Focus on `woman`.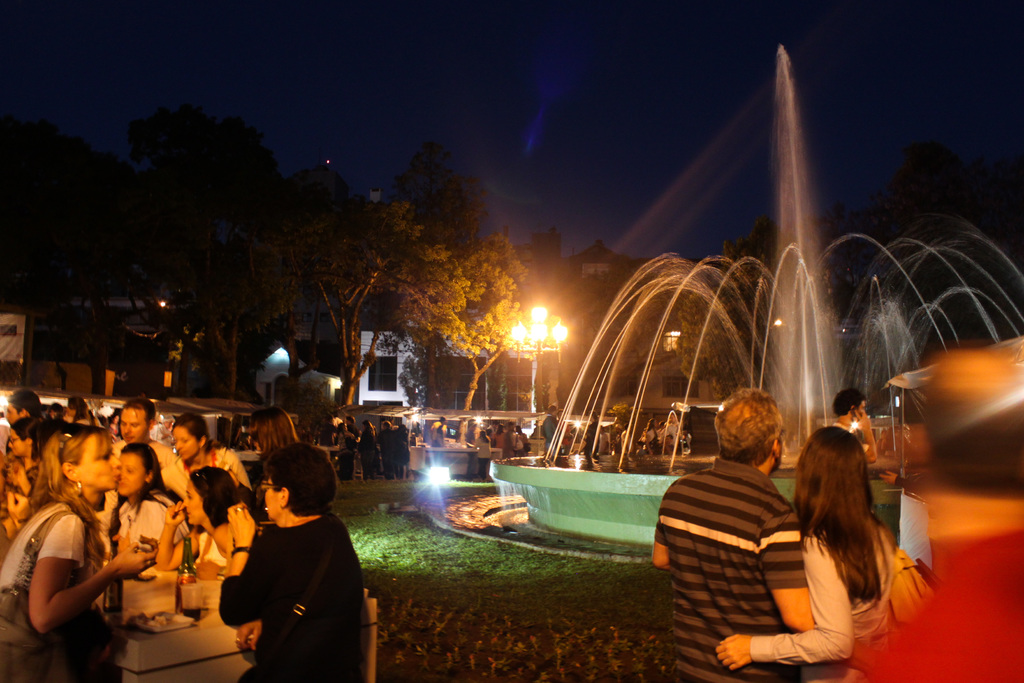
Focused at (220, 446, 368, 682).
